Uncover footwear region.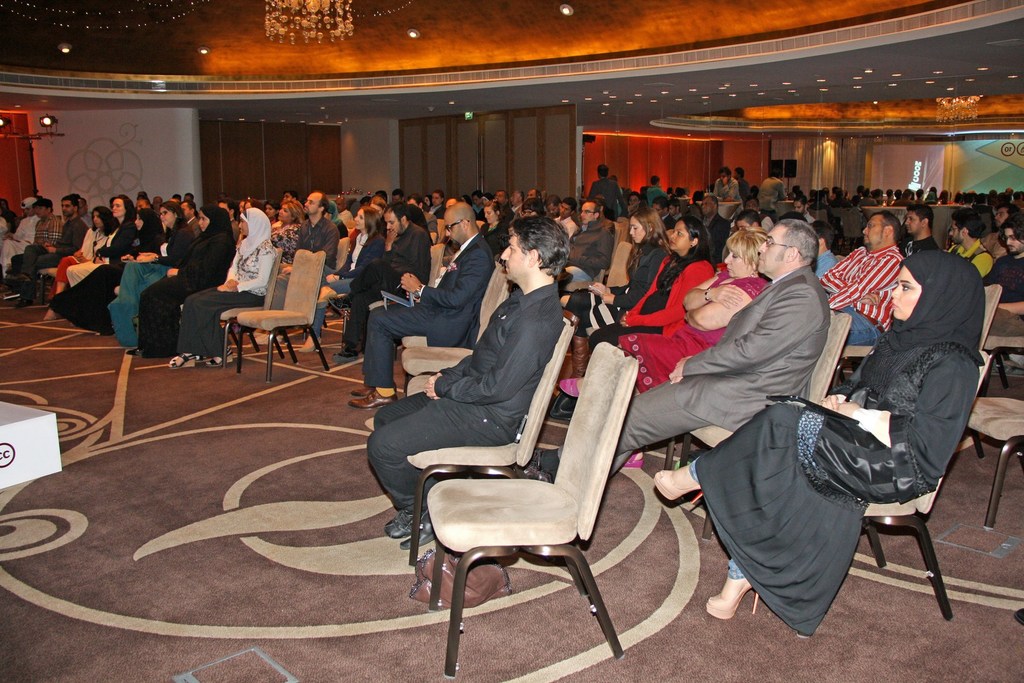
Uncovered: bbox=[703, 579, 762, 623].
